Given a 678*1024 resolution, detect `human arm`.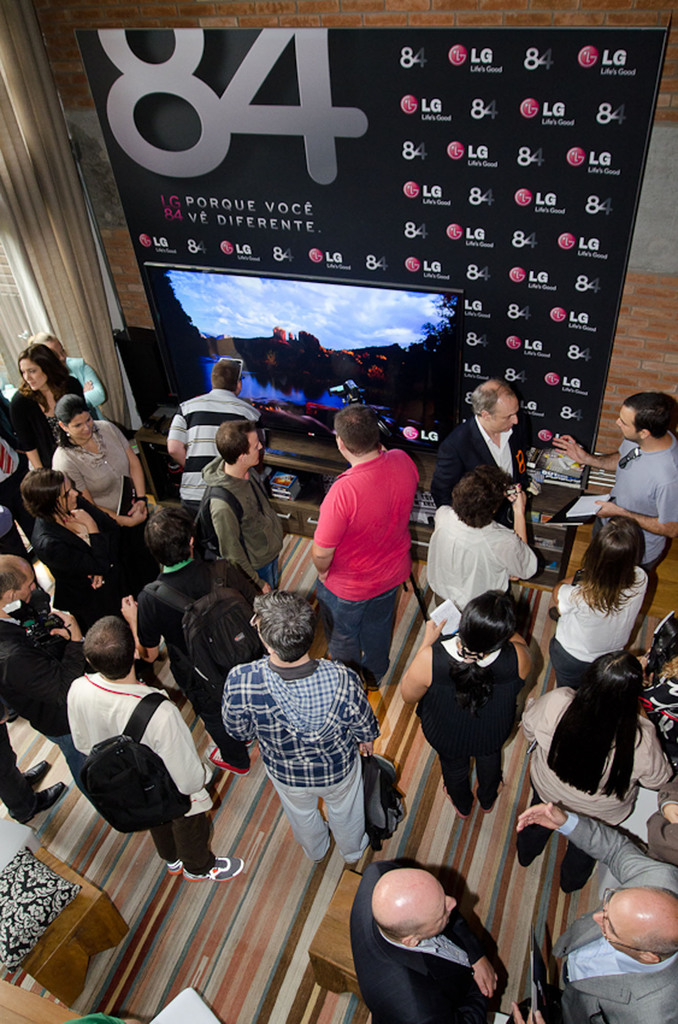
x1=516 y1=801 x2=659 y2=885.
